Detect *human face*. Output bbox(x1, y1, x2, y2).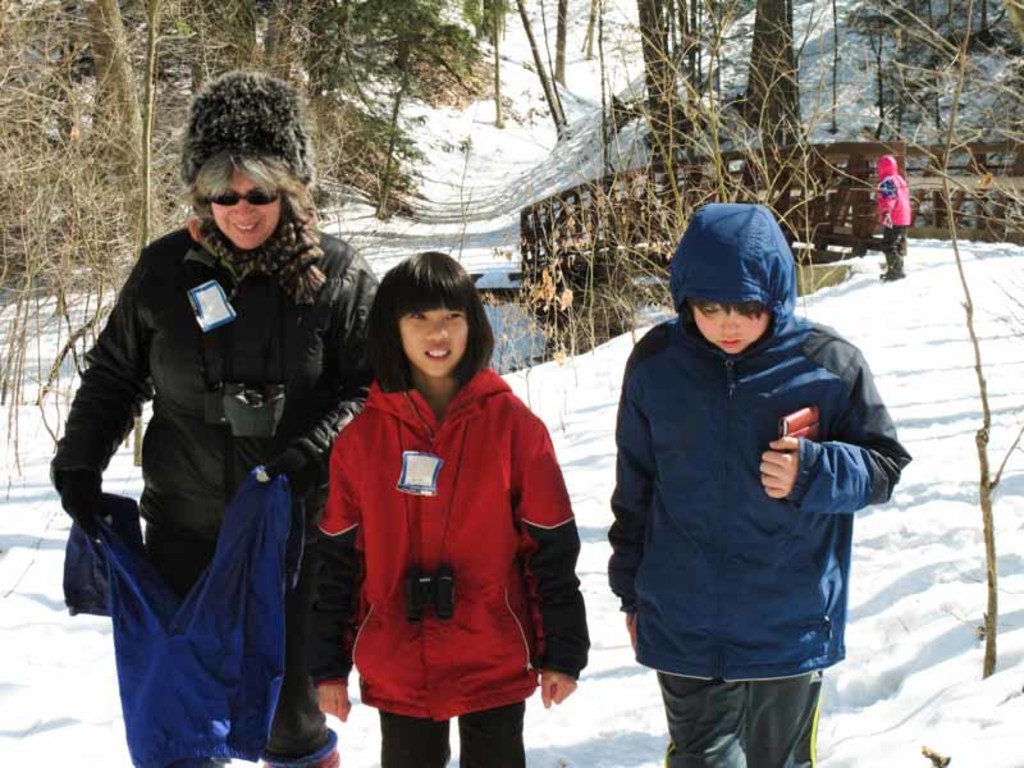
bbox(211, 168, 282, 246).
